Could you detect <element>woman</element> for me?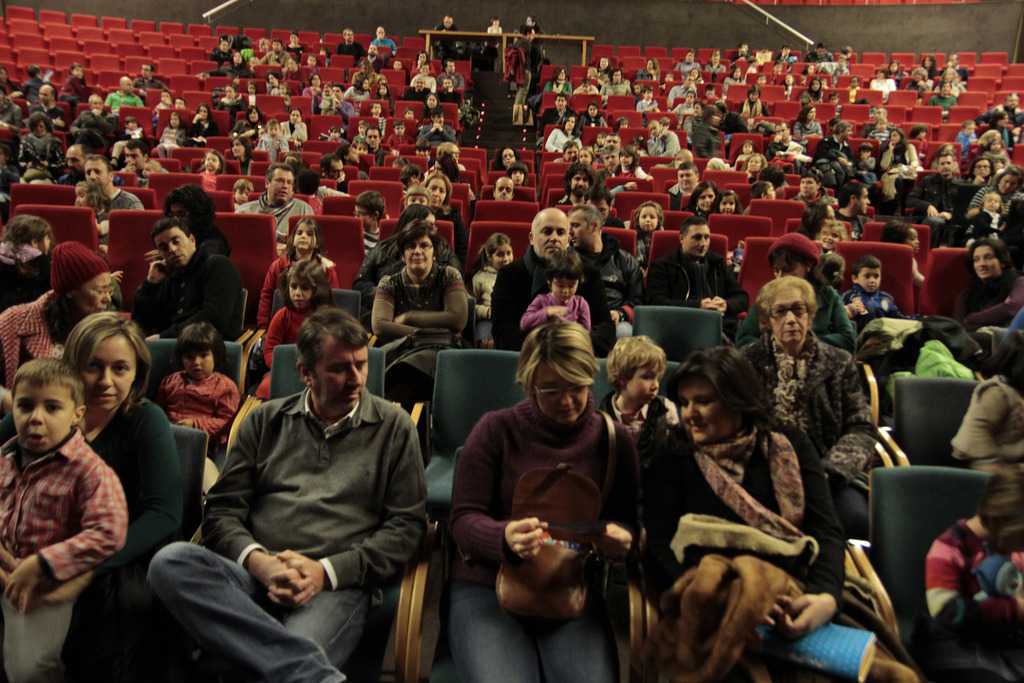
Detection result: x1=632, y1=344, x2=806, y2=682.
